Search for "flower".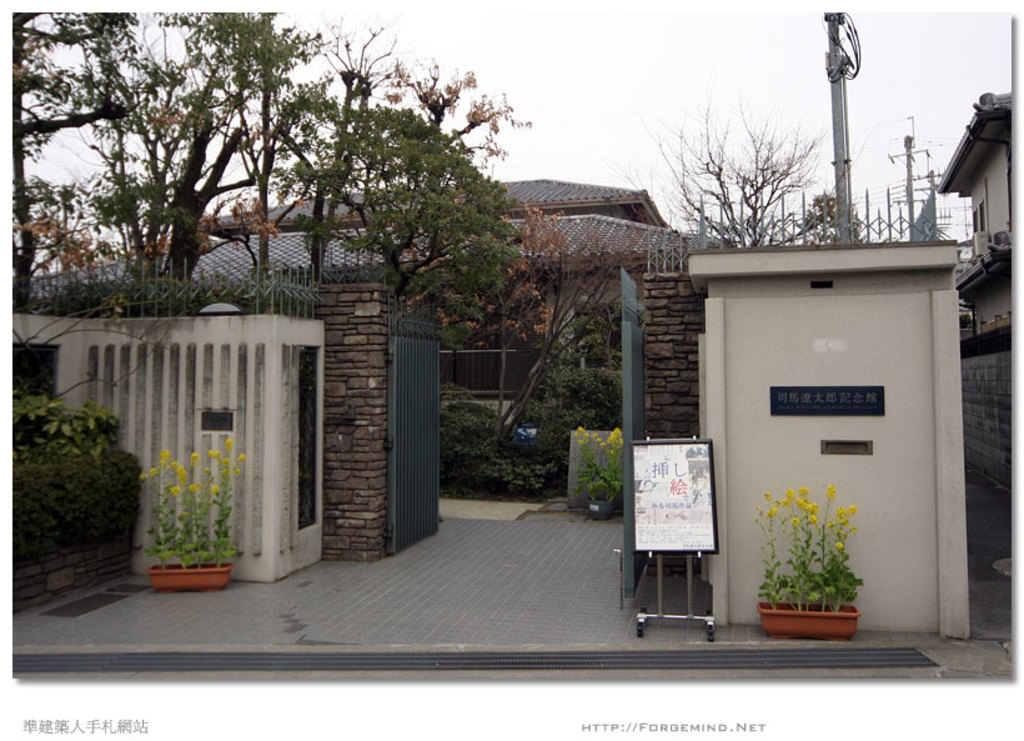
Found at bbox(764, 509, 774, 520).
